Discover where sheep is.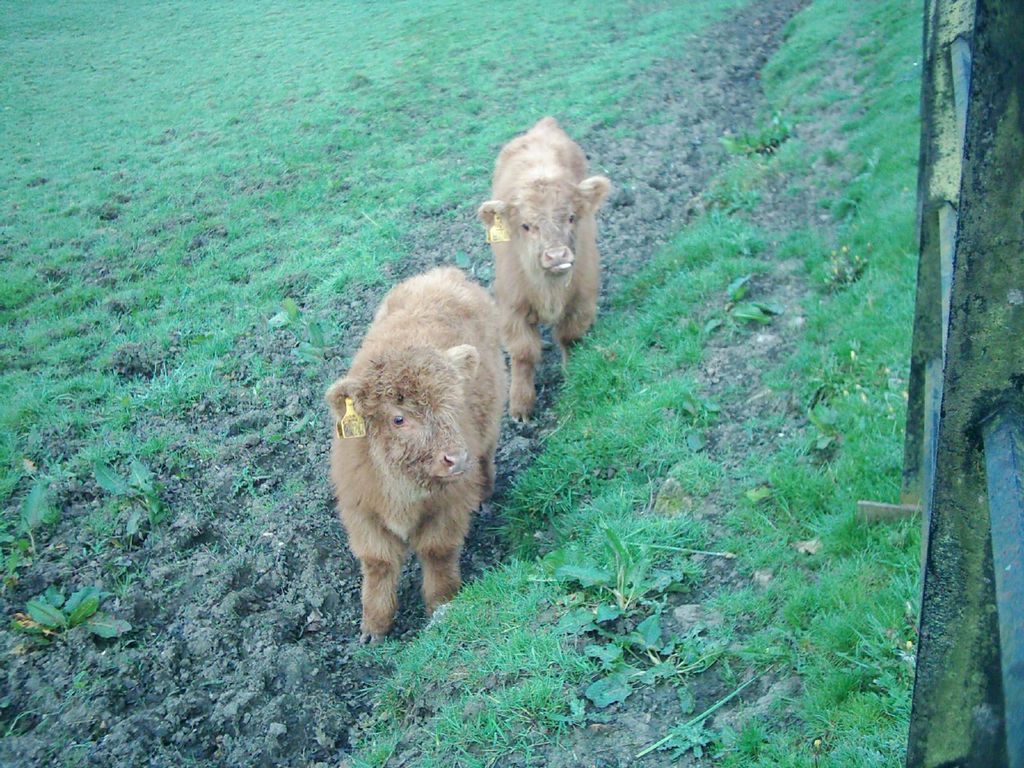
Discovered at {"left": 477, "top": 114, "right": 611, "bottom": 435}.
